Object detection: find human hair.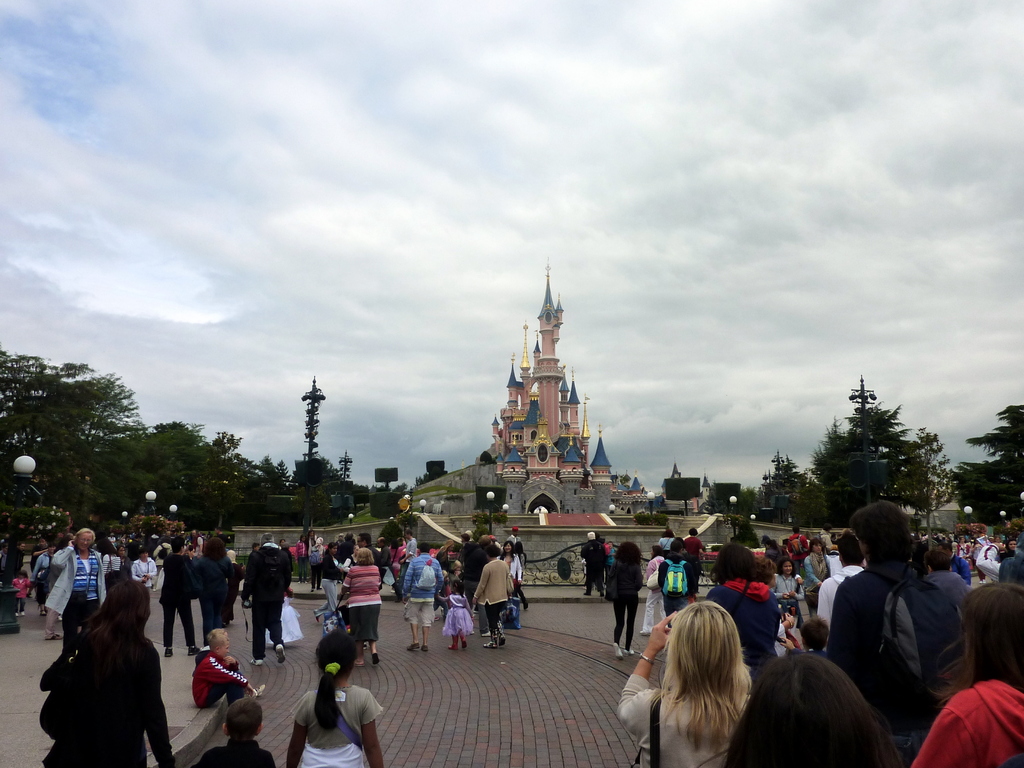
detection(77, 525, 94, 543).
